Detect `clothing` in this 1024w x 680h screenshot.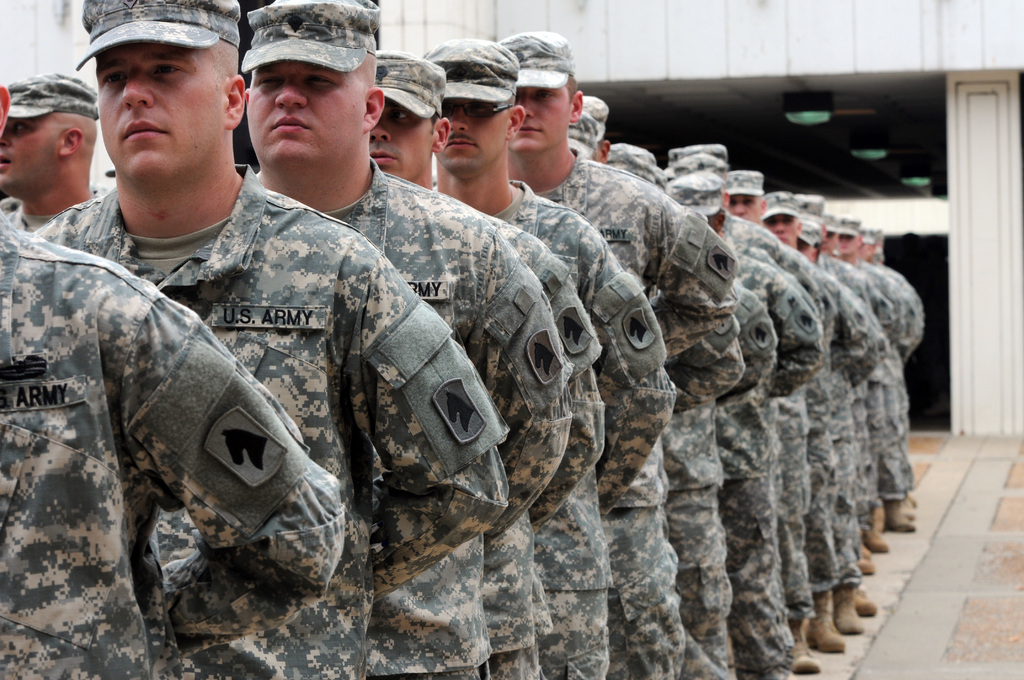
Detection: crop(820, 259, 884, 526).
